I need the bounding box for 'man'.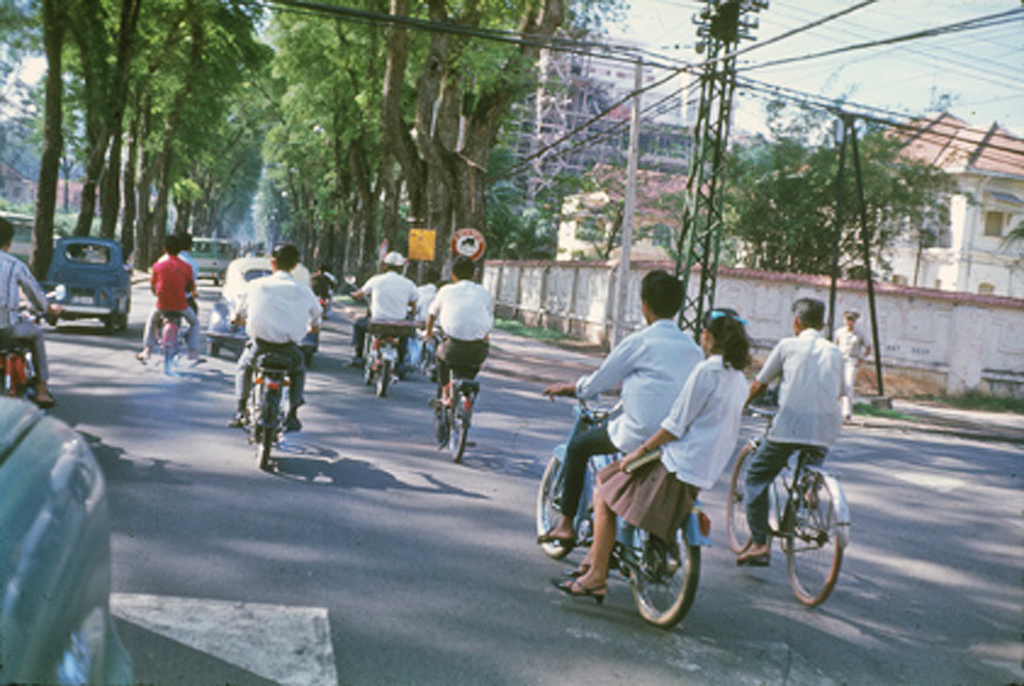
Here it is: box=[139, 240, 206, 374].
